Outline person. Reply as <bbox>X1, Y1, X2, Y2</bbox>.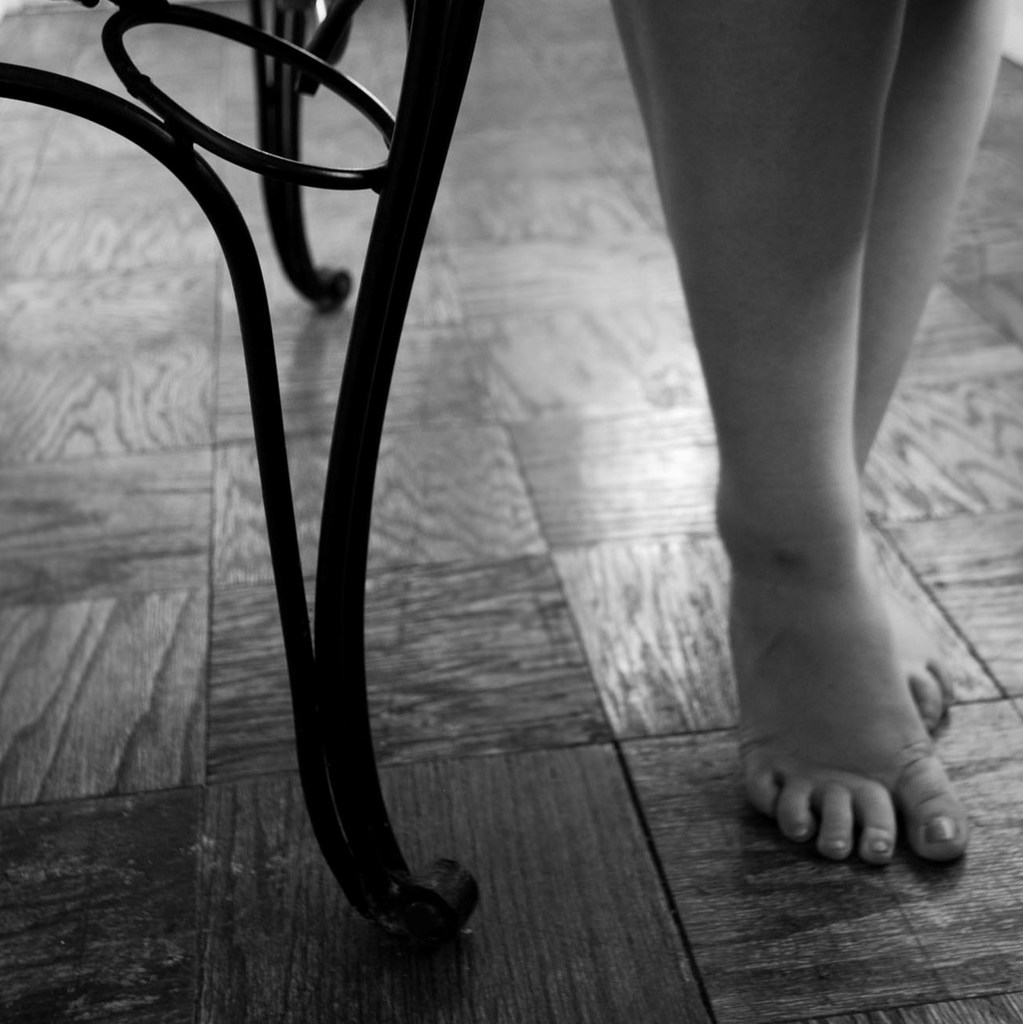
<bbox>609, 0, 1014, 868</bbox>.
